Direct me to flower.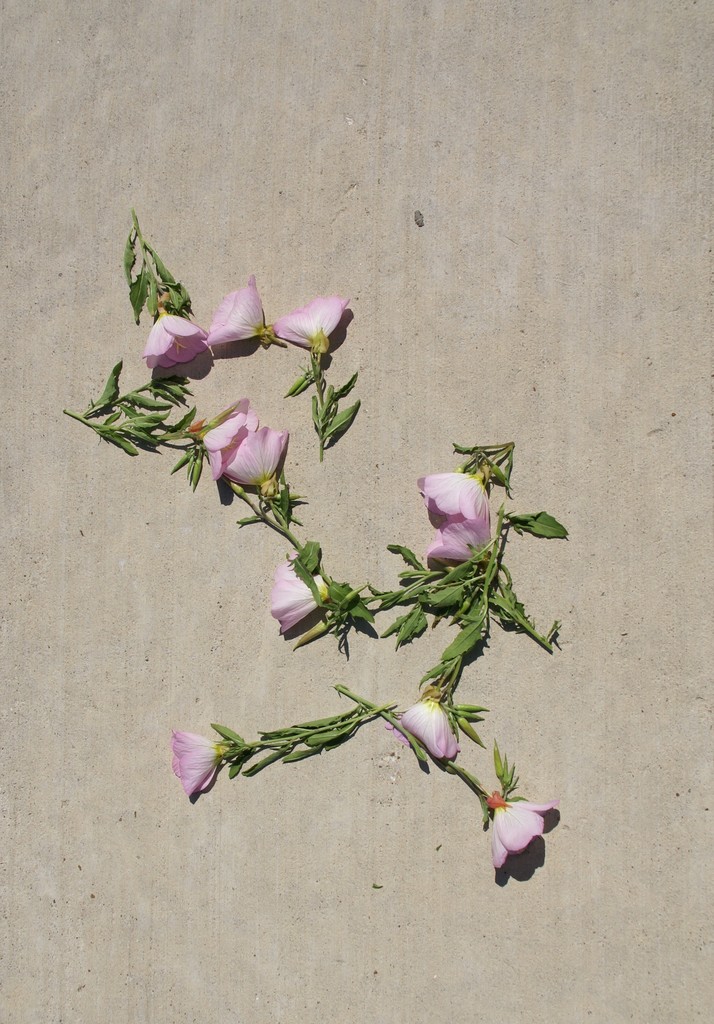
Direction: bbox=(220, 423, 294, 489).
